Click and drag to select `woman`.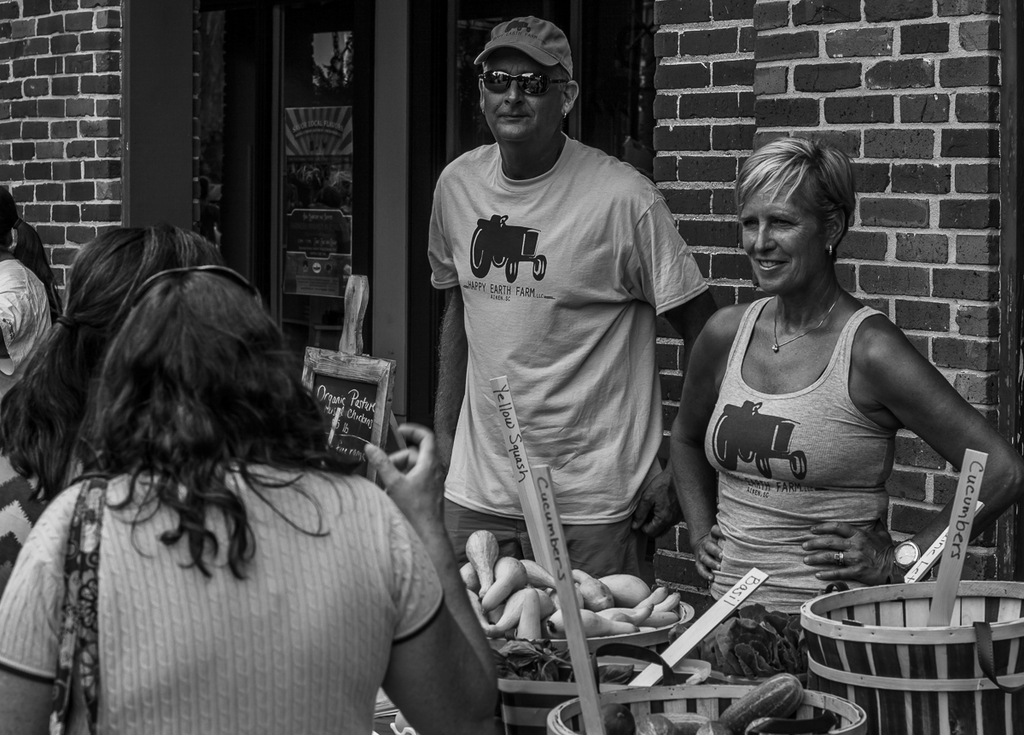
Selection: Rect(677, 123, 992, 651).
